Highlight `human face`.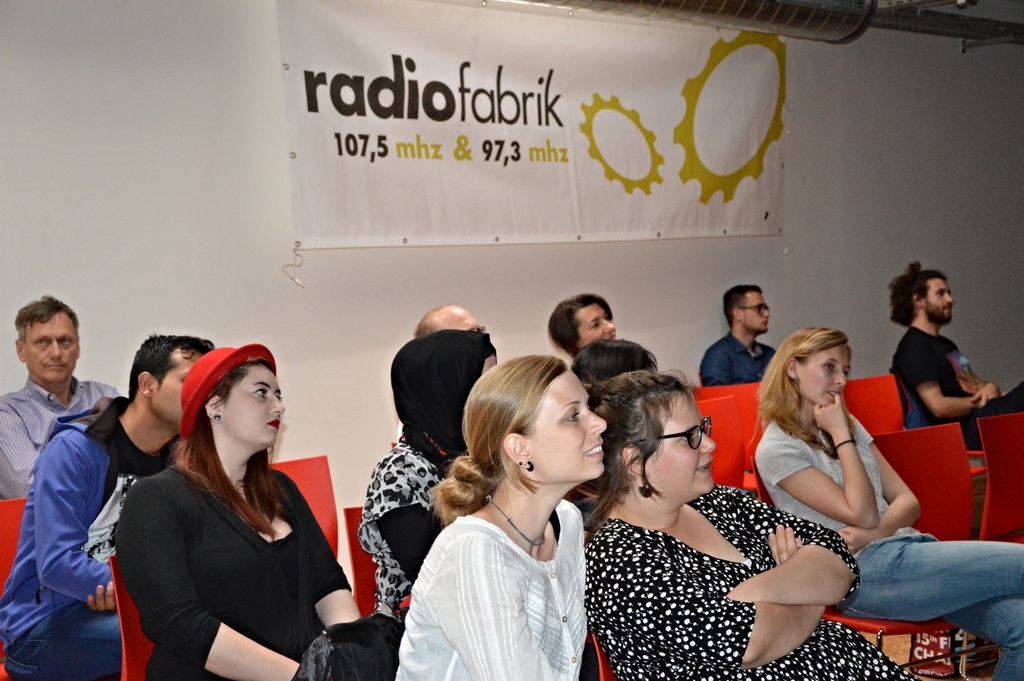
Highlighted region: 800/351/852/404.
